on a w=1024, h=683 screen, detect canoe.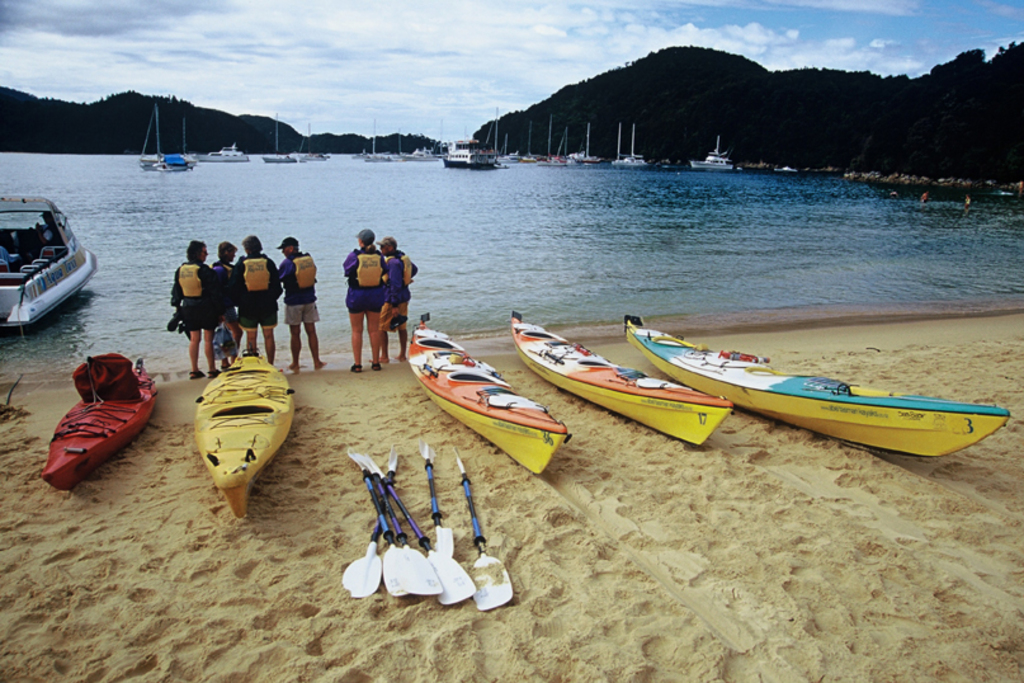
rect(510, 315, 732, 449).
